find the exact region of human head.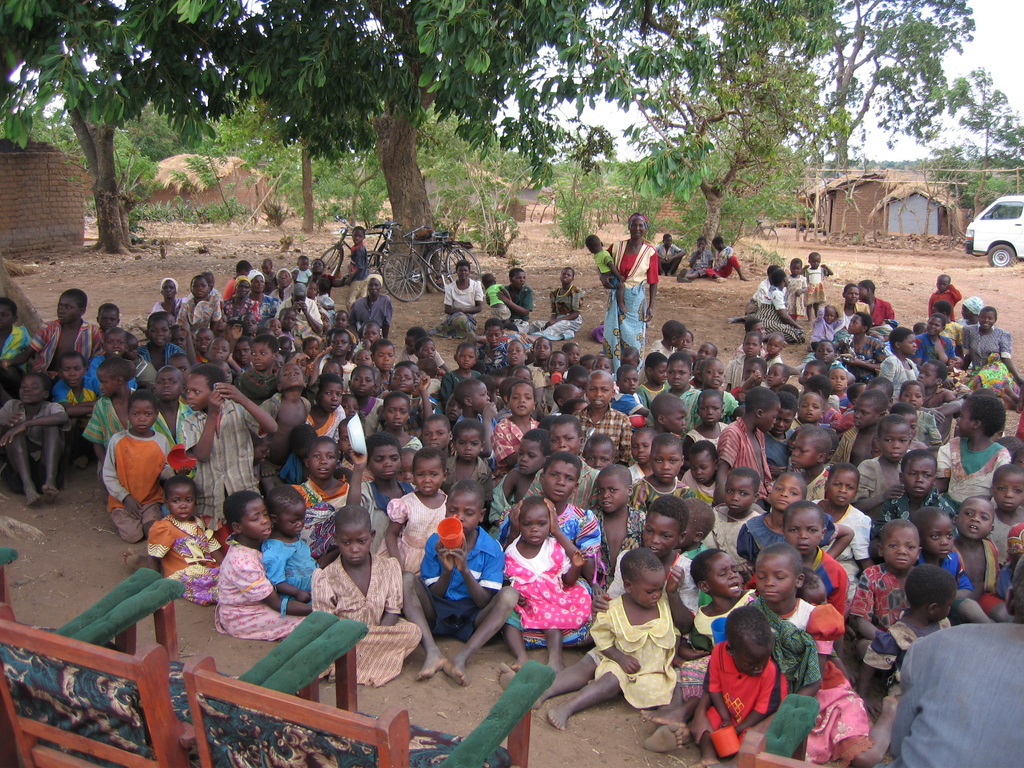
Exact region: detection(858, 278, 879, 303).
